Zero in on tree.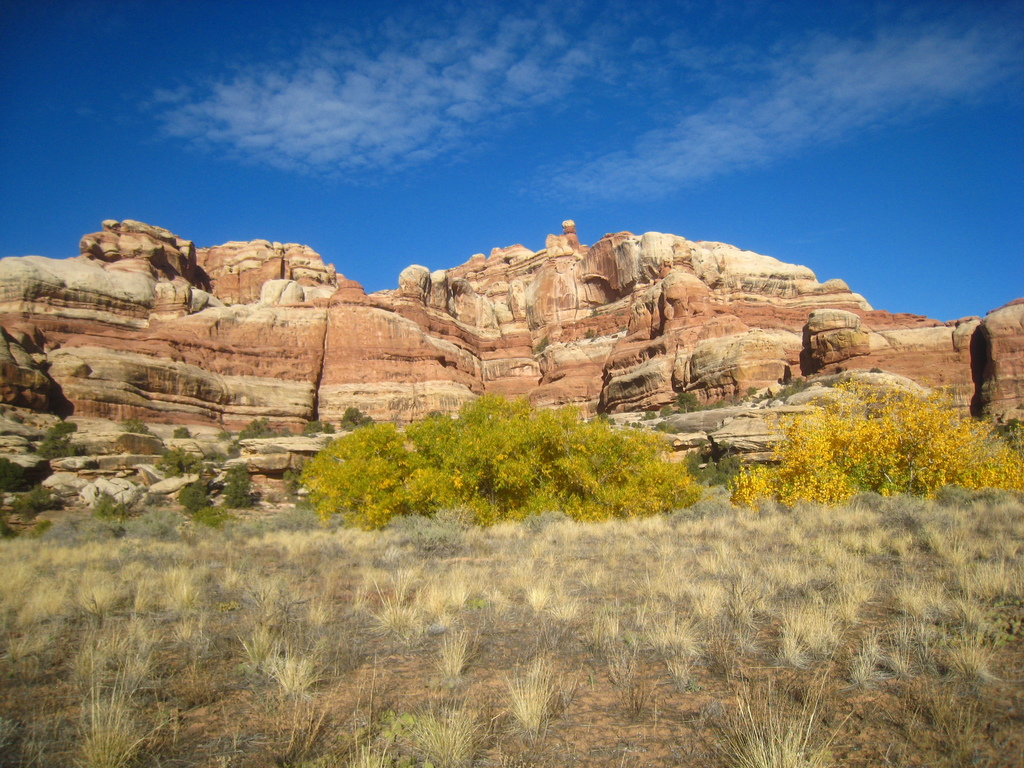
Zeroed in: {"x1": 35, "y1": 419, "x2": 79, "y2": 458}.
